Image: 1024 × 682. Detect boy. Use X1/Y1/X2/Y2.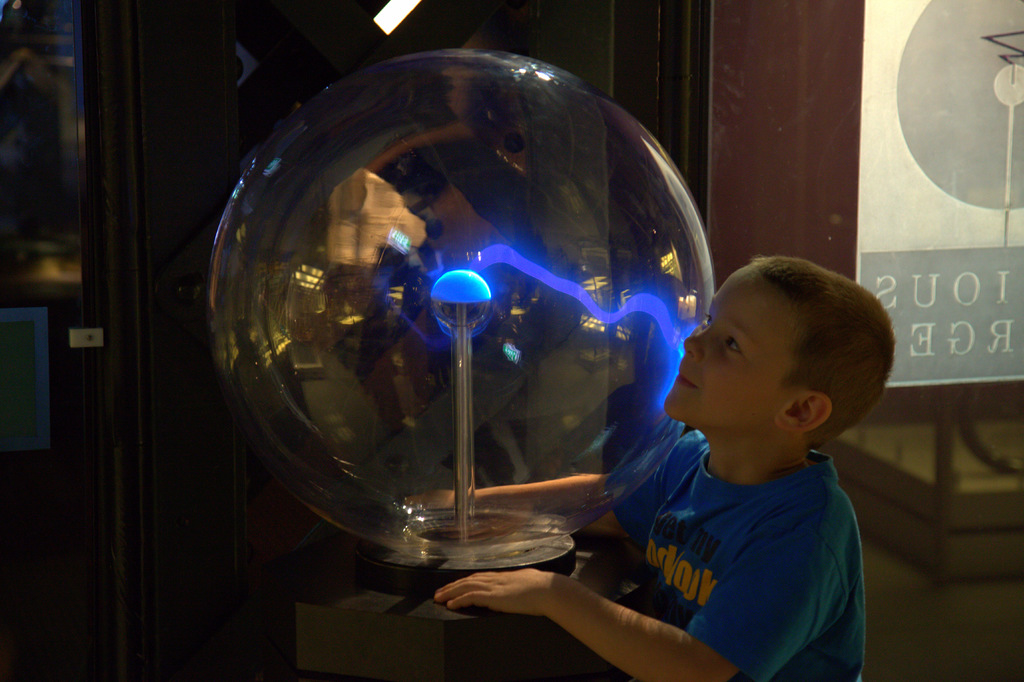
405/254/901/681.
